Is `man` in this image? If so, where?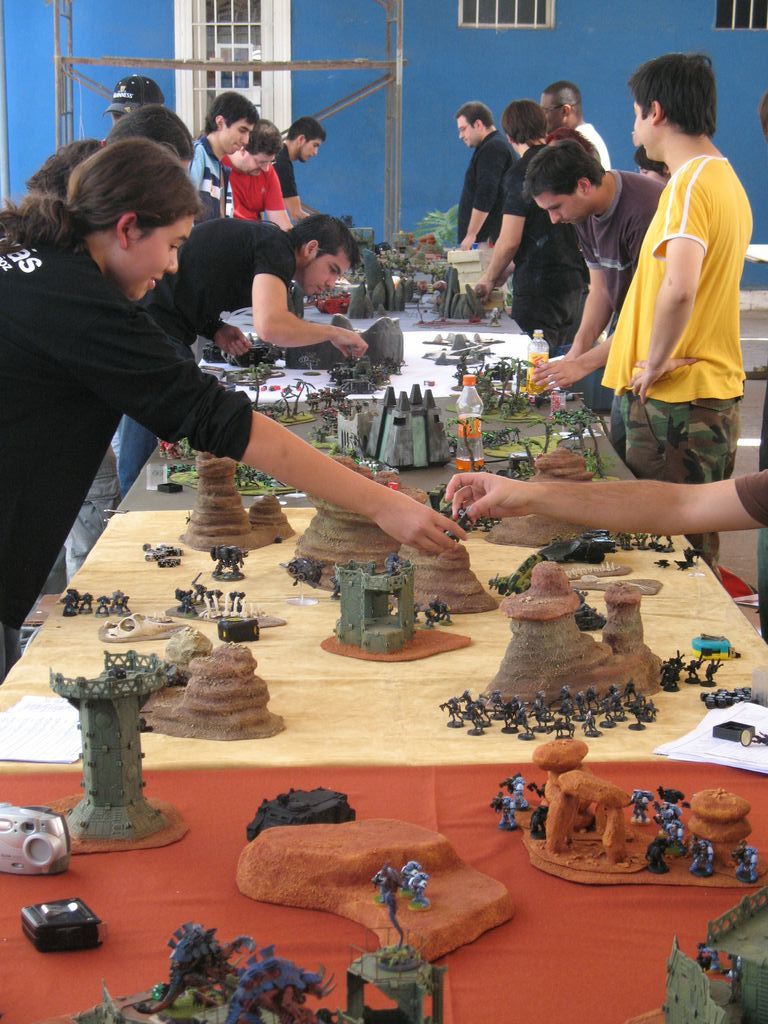
Yes, at Rect(599, 44, 749, 579).
